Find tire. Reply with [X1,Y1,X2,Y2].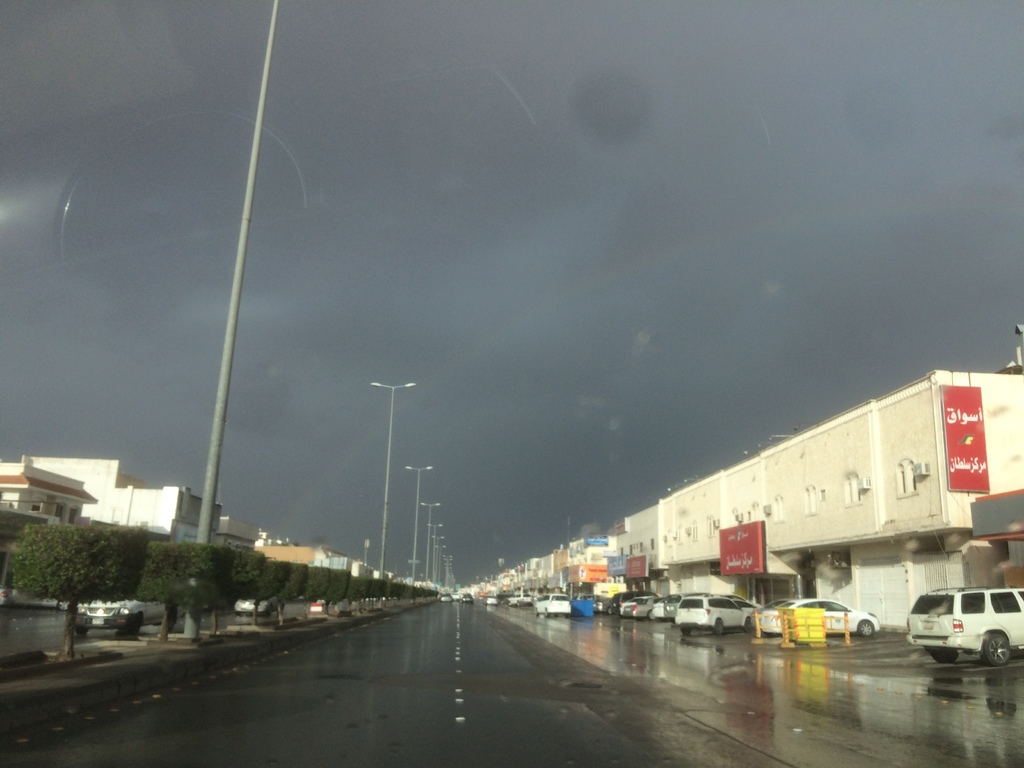
[605,609,612,616].
